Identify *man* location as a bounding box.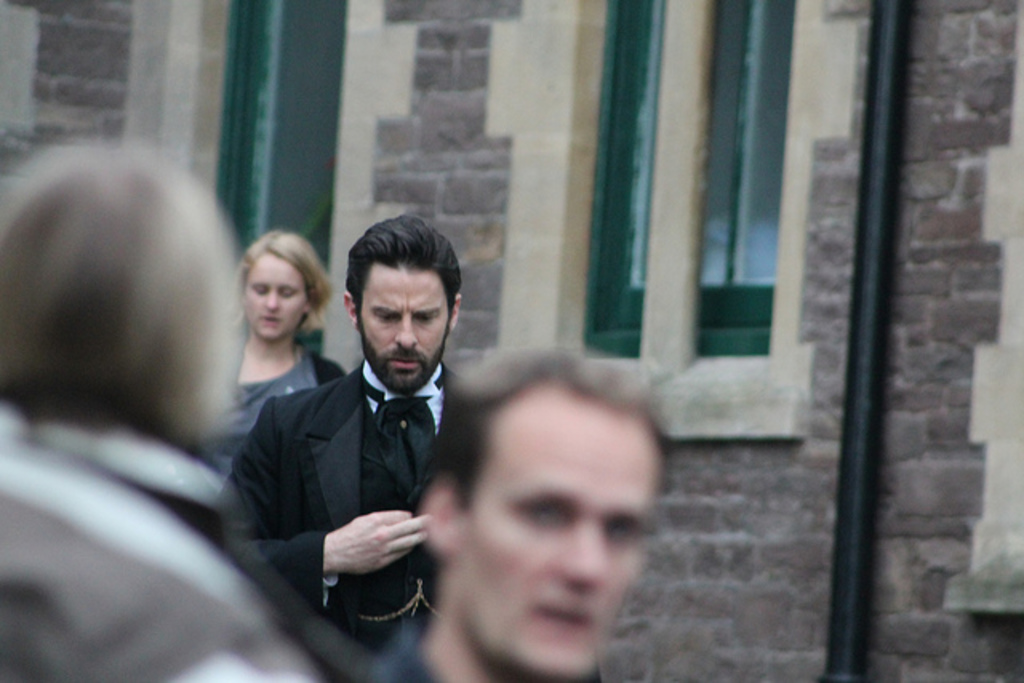
select_region(352, 341, 674, 681).
